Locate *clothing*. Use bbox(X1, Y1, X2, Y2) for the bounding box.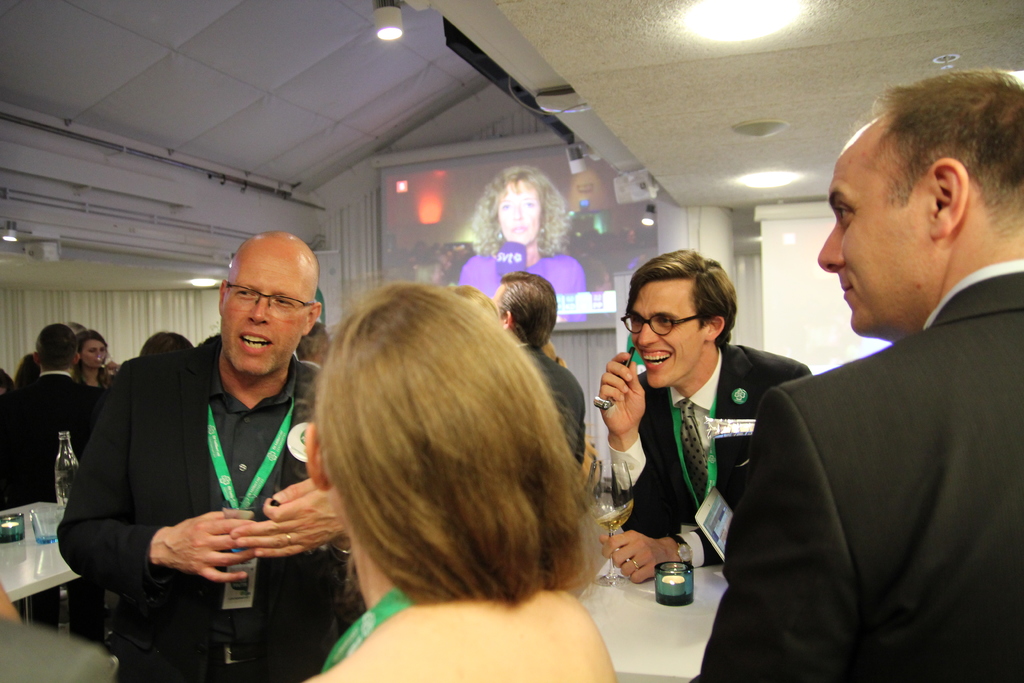
bbox(686, 252, 1023, 680).
